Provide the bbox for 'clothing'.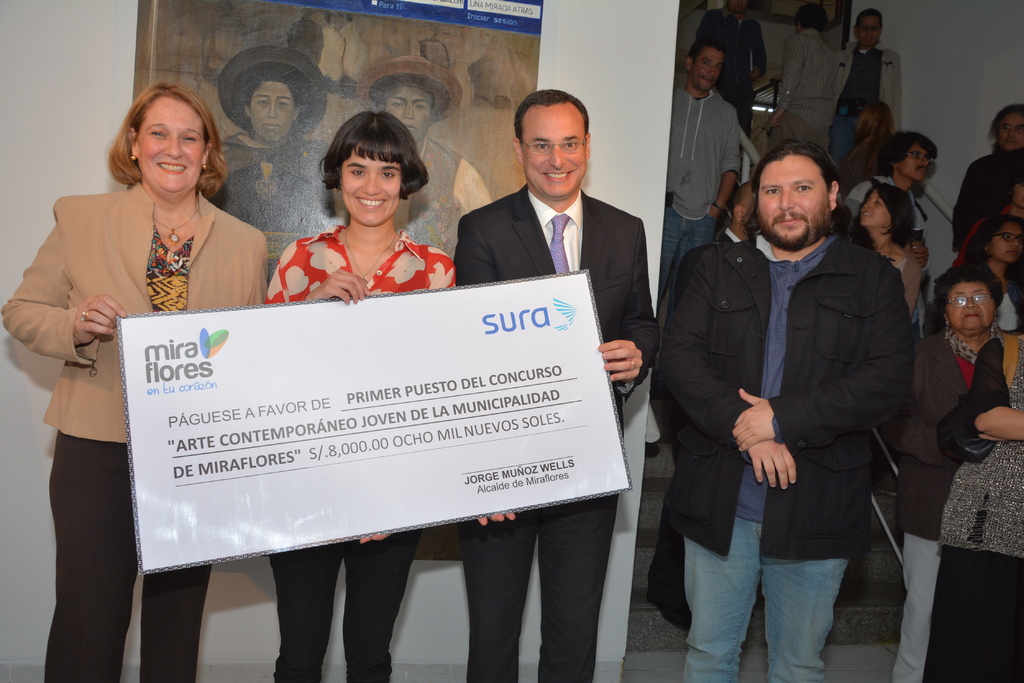
left=918, top=316, right=1023, bottom=682.
